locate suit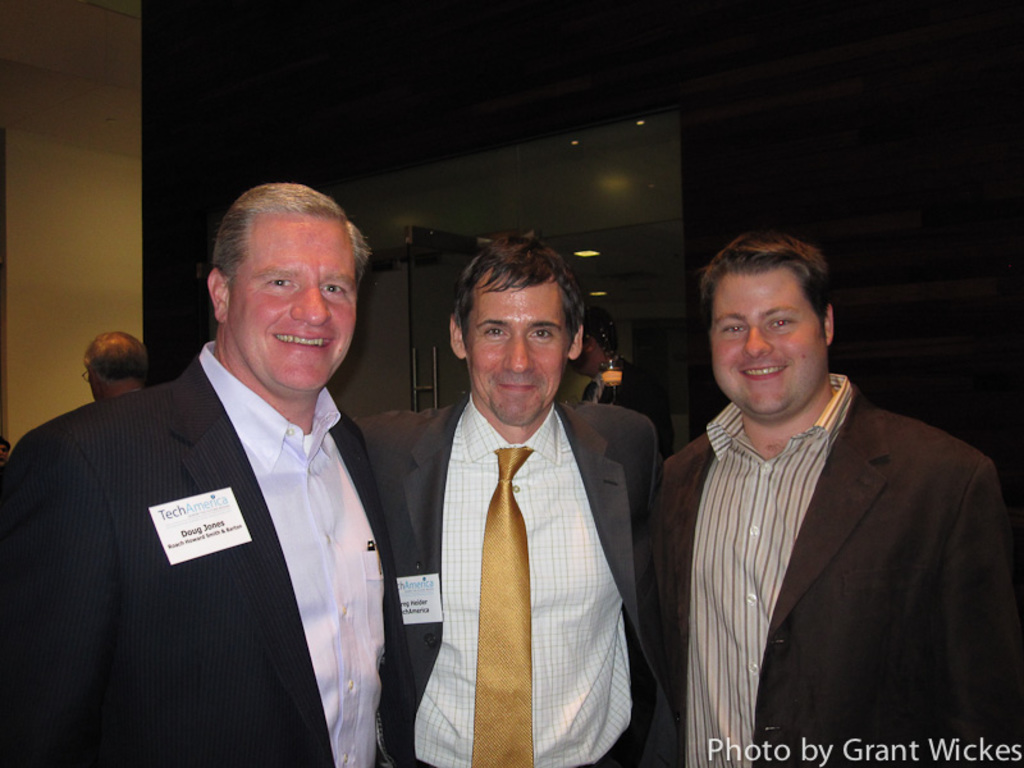
(24, 253, 421, 756)
